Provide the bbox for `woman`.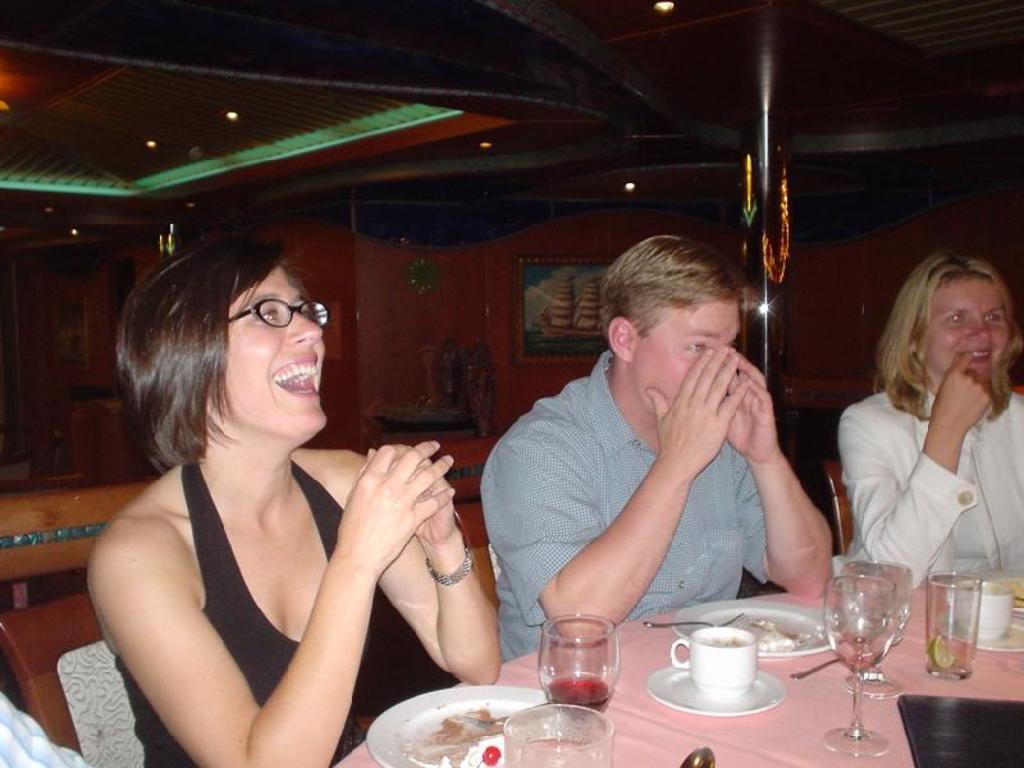
bbox=[83, 233, 524, 767].
